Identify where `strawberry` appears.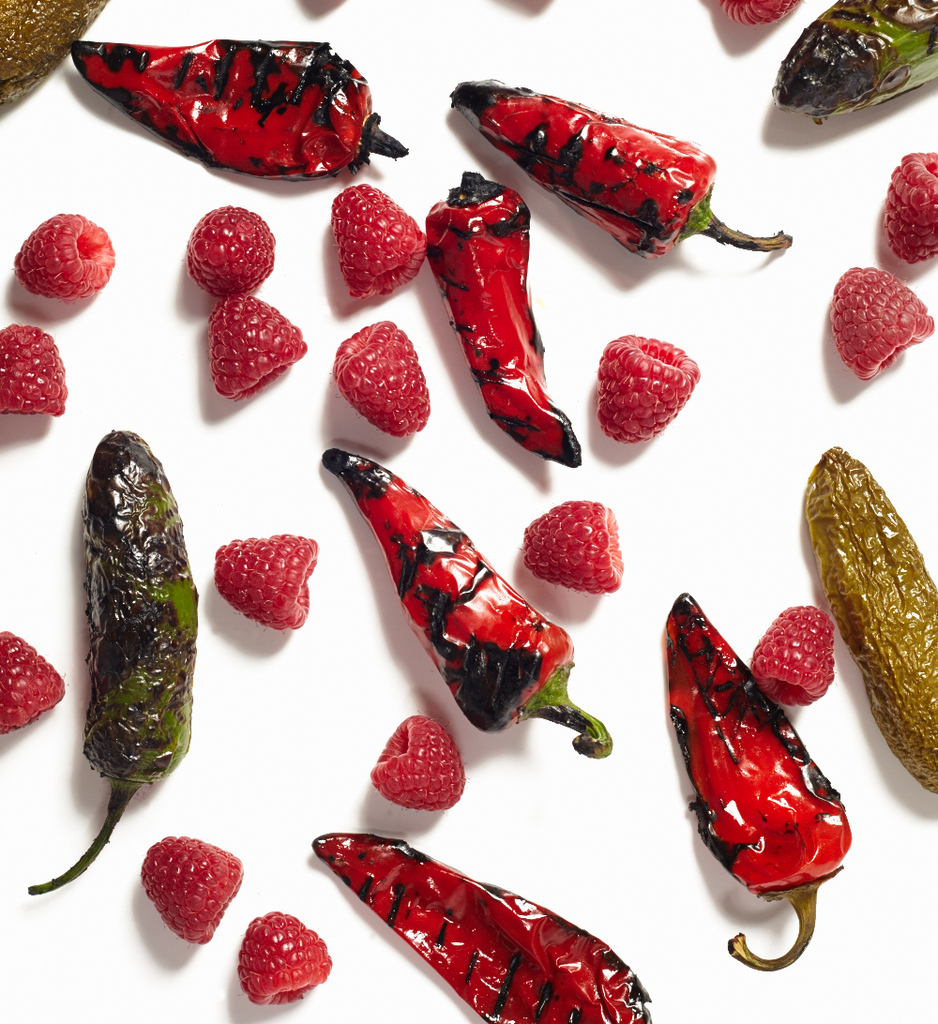
Appears at (x1=1, y1=317, x2=65, y2=411).
